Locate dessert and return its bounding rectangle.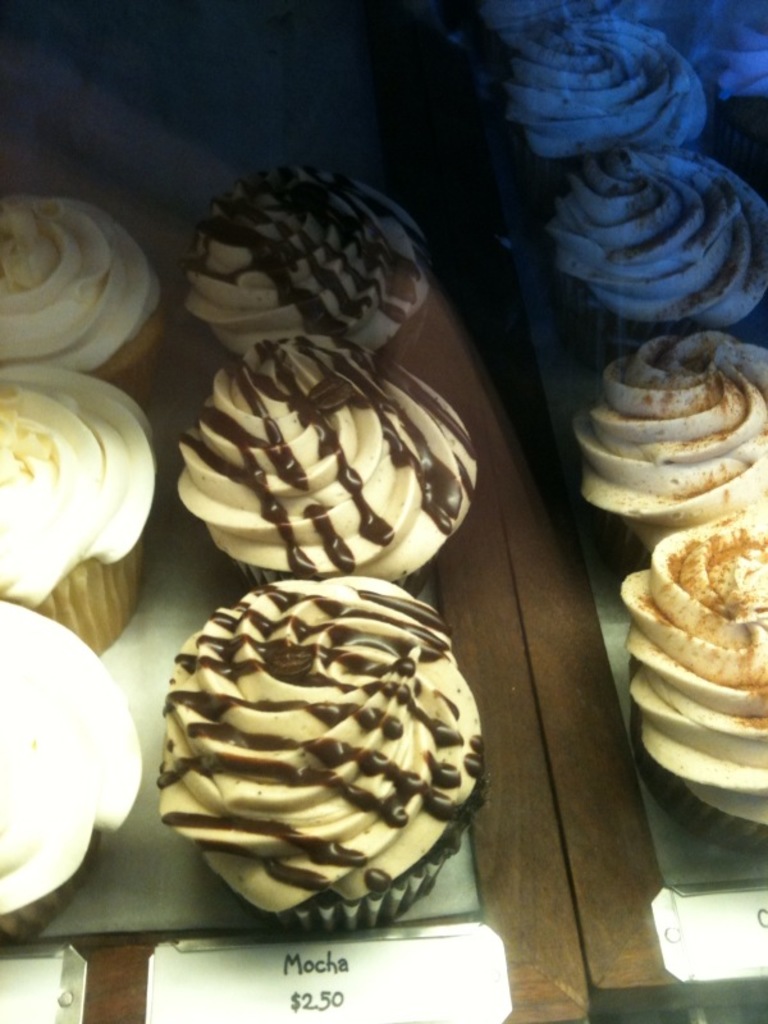
select_region(691, 9, 767, 134).
